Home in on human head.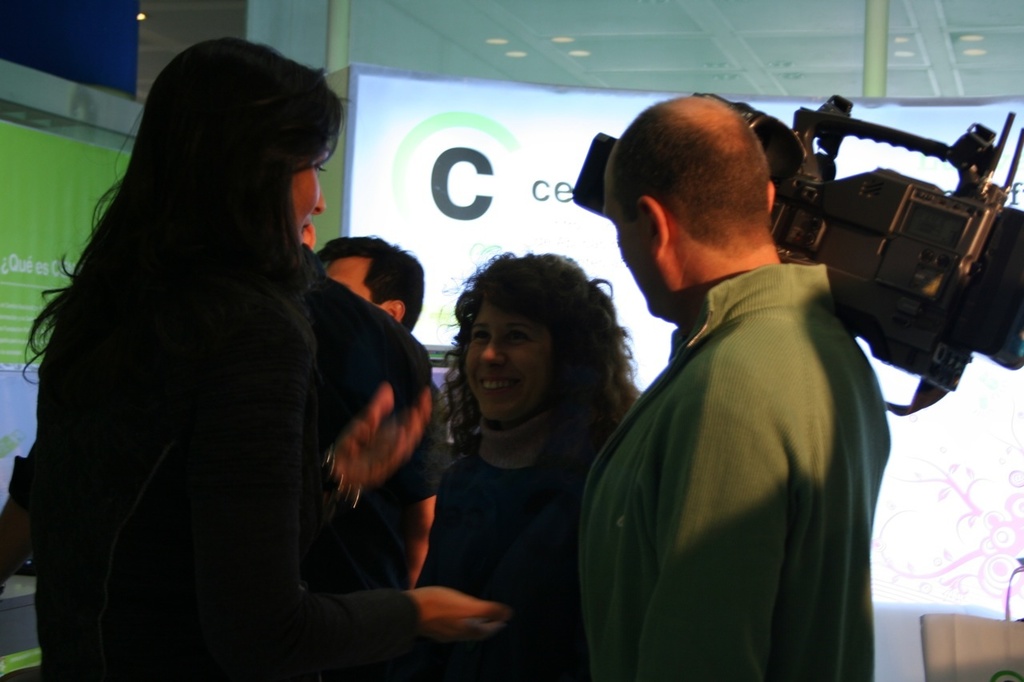
Homed in at rect(139, 39, 344, 265).
